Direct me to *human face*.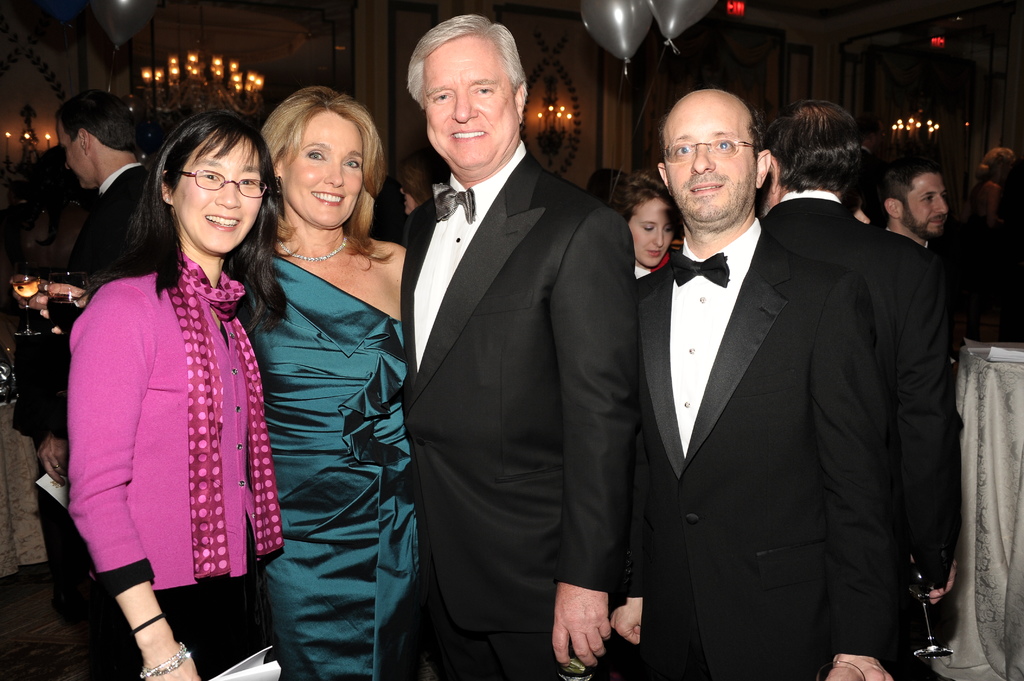
Direction: [left=908, top=167, right=950, bottom=241].
